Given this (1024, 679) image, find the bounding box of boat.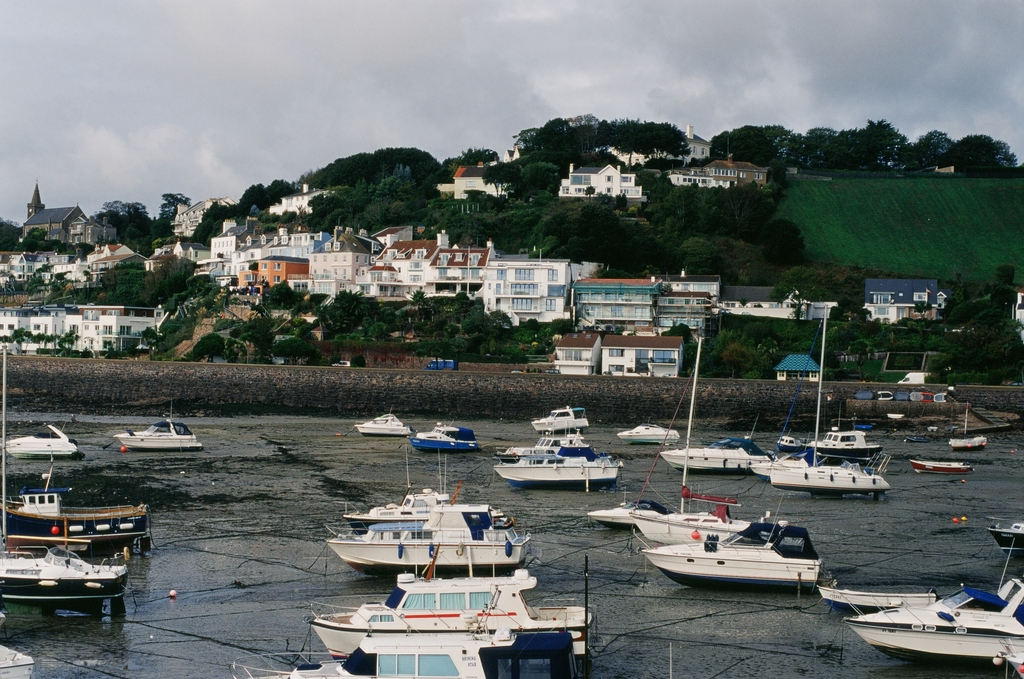
x1=345 y1=490 x2=504 y2=528.
